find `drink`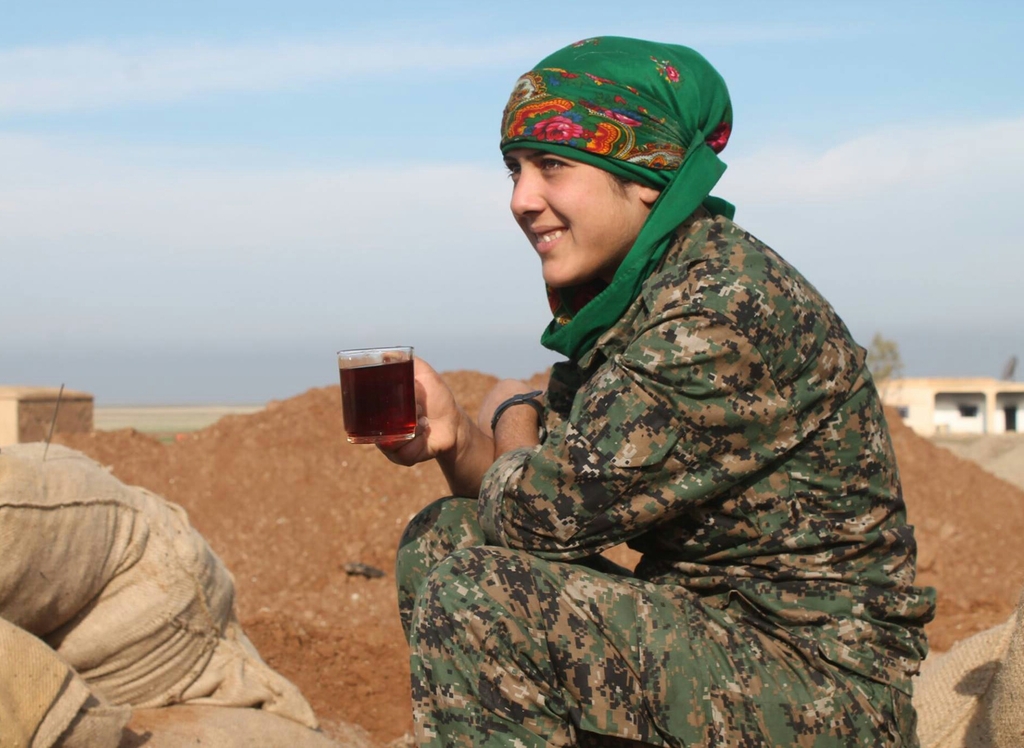
rect(338, 359, 419, 444)
